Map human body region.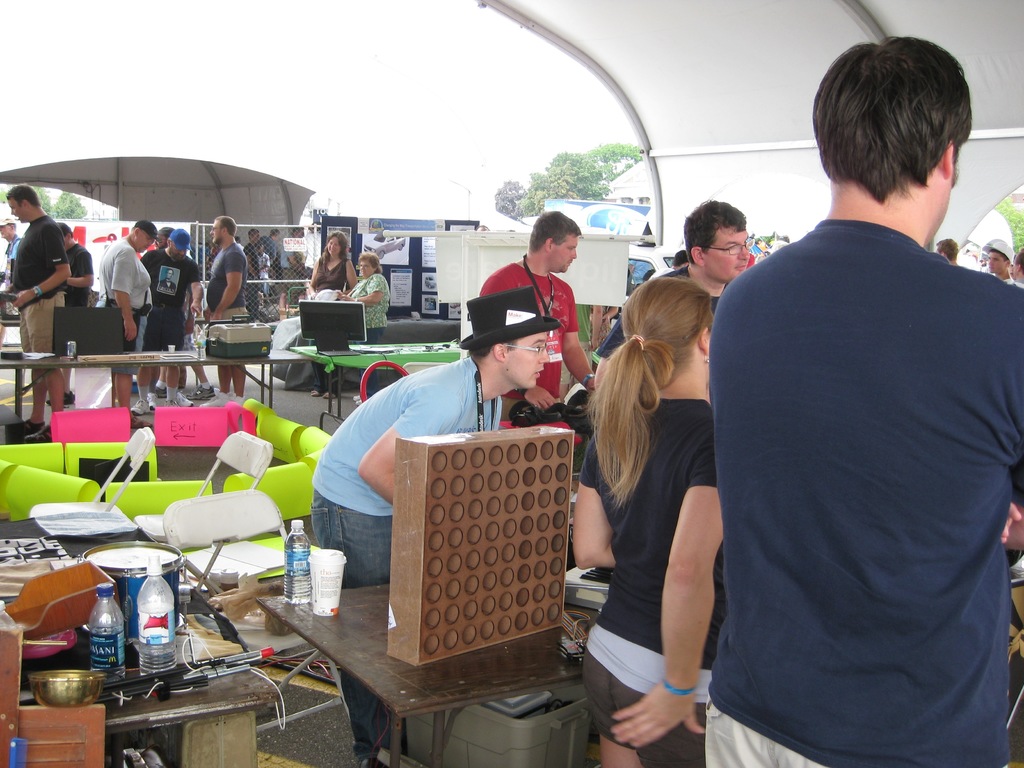
Mapped to BBox(560, 277, 736, 767).
